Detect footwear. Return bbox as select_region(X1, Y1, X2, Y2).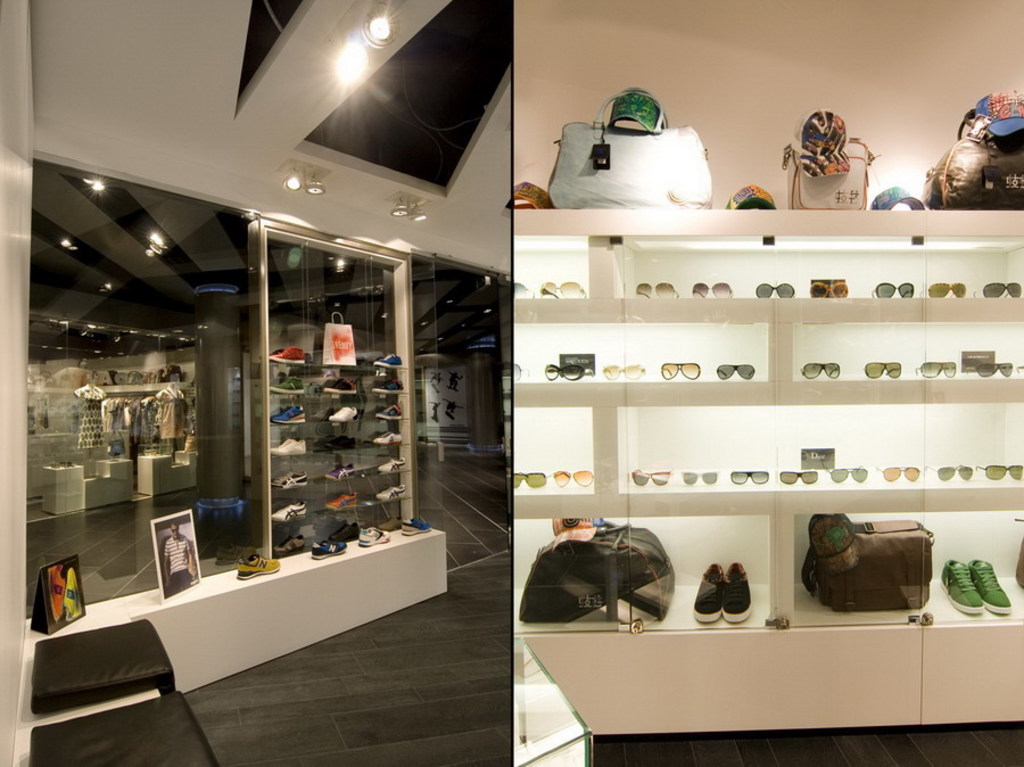
select_region(374, 455, 406, 475).
